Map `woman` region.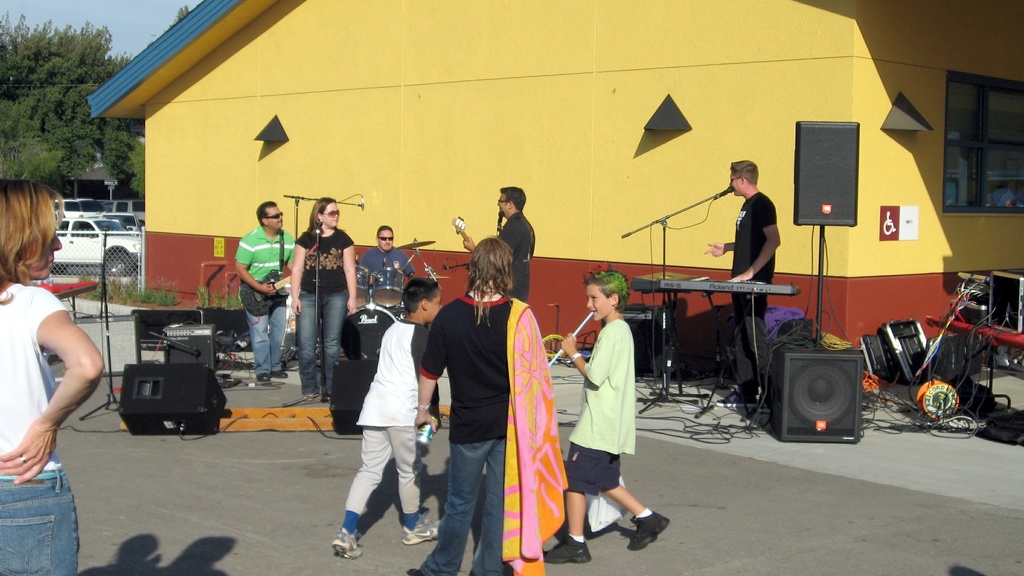
Mapped to 4, 169, 113, 546.
